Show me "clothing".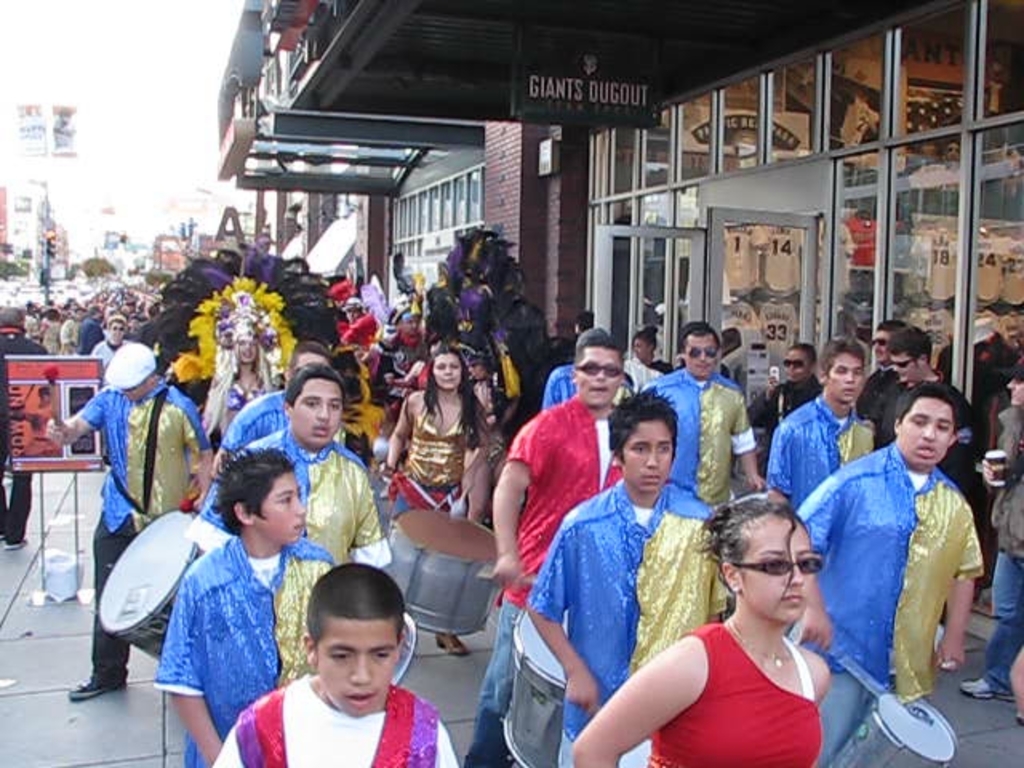
"clothing" is here: bbox=[459, 390, 619, 766].
